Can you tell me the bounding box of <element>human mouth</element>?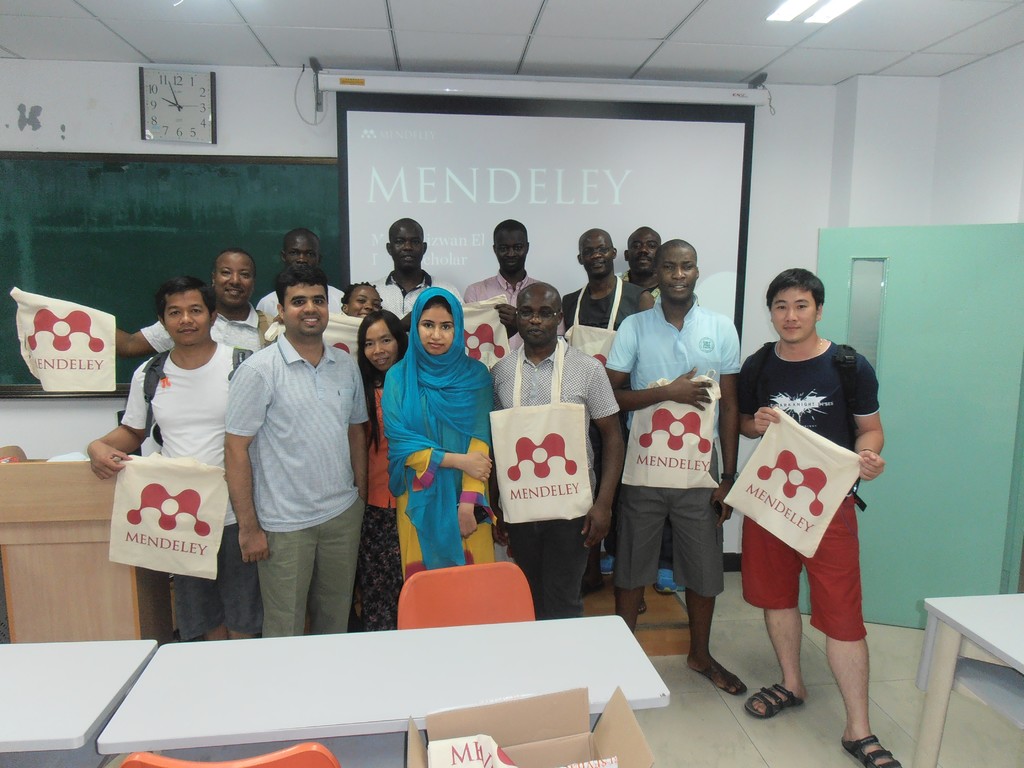
x1=531 y1=330 x2=541 y2=336.
